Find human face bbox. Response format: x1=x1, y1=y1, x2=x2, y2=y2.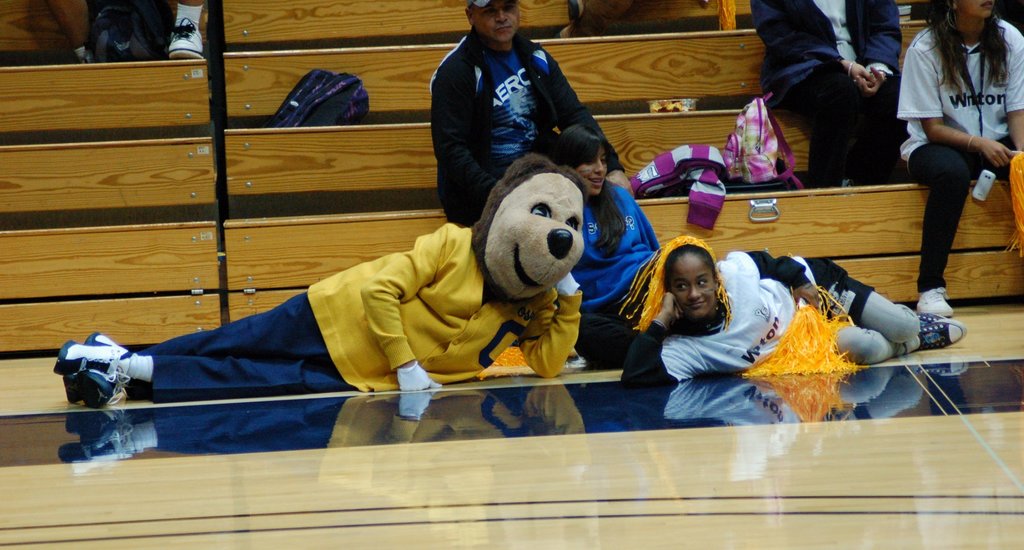
x1=577, y1=144, x2=610, y2=200.
